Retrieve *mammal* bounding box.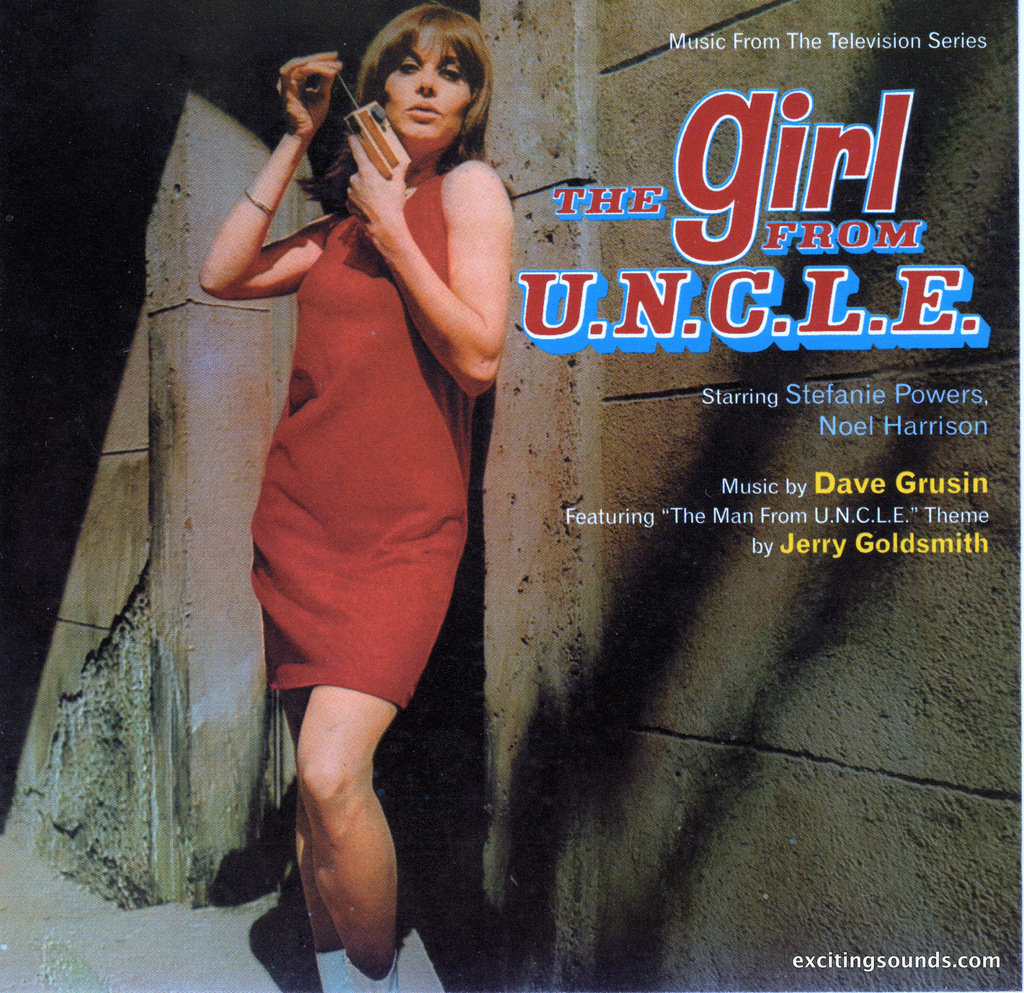
Bounding box: <box>199,0,515,992</box>.
